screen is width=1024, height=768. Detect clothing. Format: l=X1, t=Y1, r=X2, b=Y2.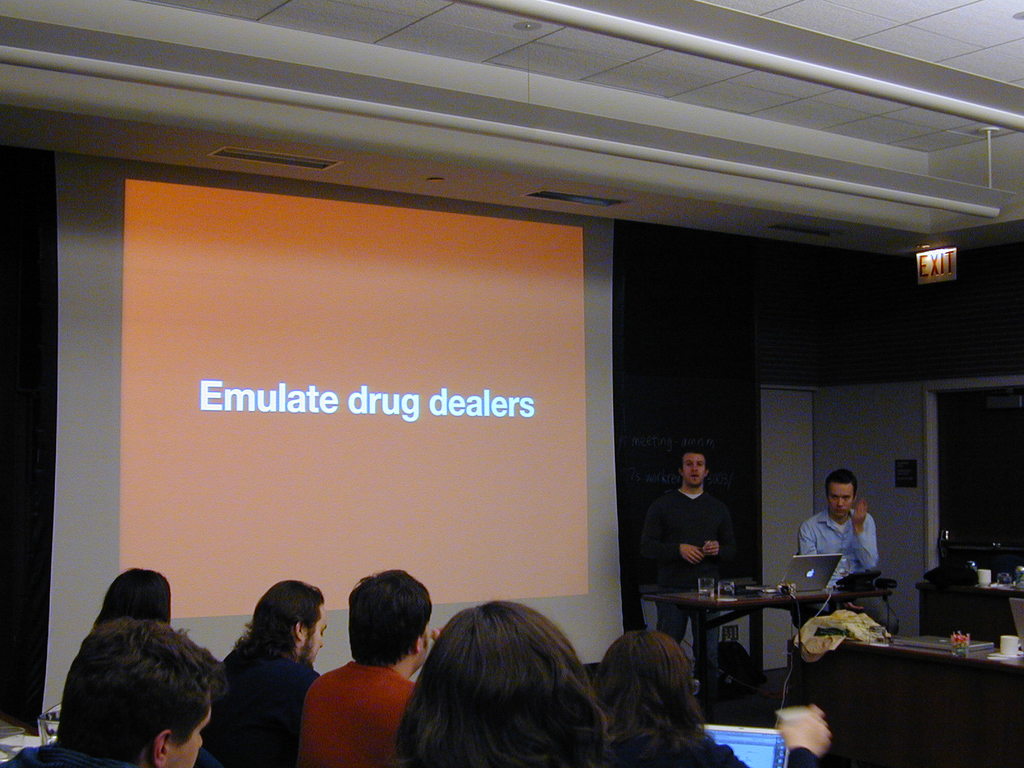
l=0, t=744, r=135, b=767.
